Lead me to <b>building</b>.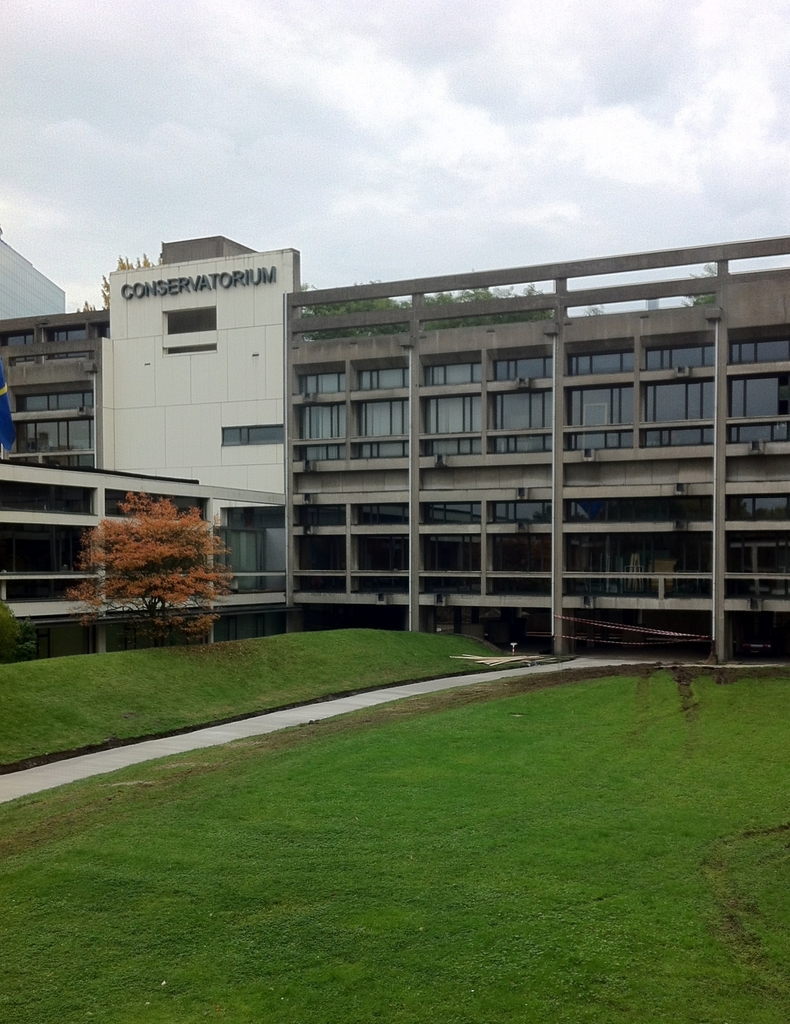
Lead to [26, 207, 768, 637].
